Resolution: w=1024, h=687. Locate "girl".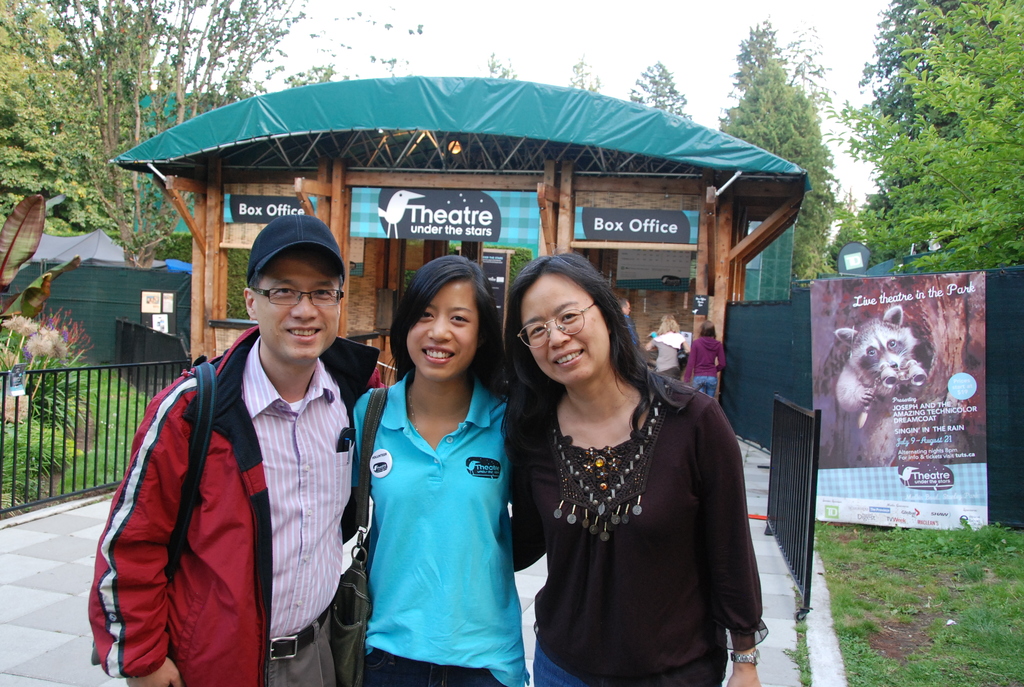
x1=329 y1=251 x2=531 y2=686.
